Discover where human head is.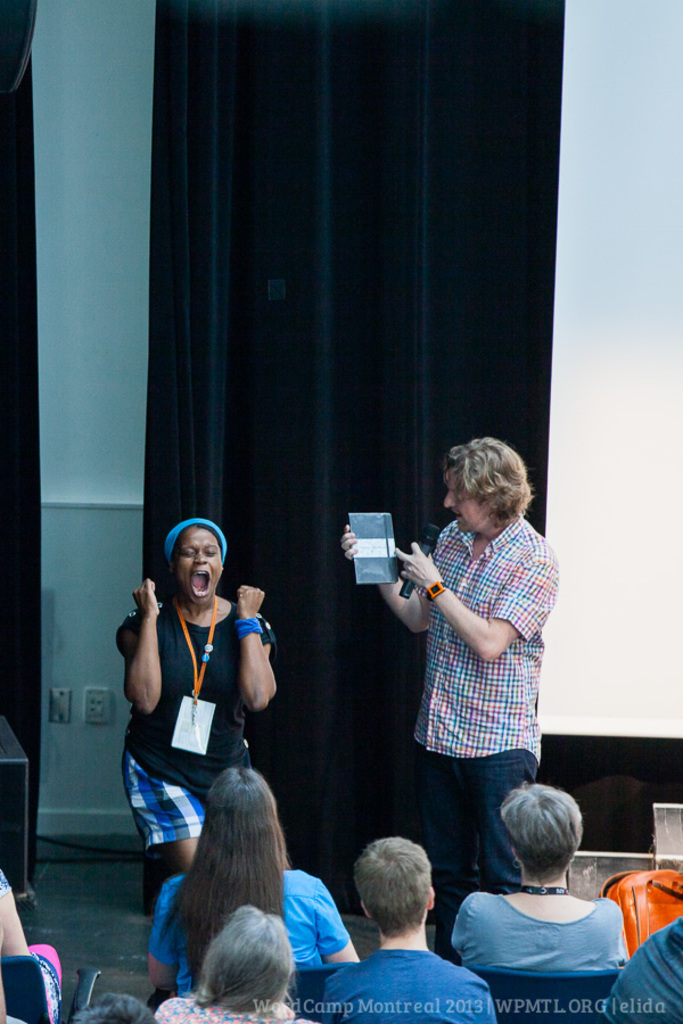
Discovered at <bbox>348, 833, 433, 945</bbox>.
